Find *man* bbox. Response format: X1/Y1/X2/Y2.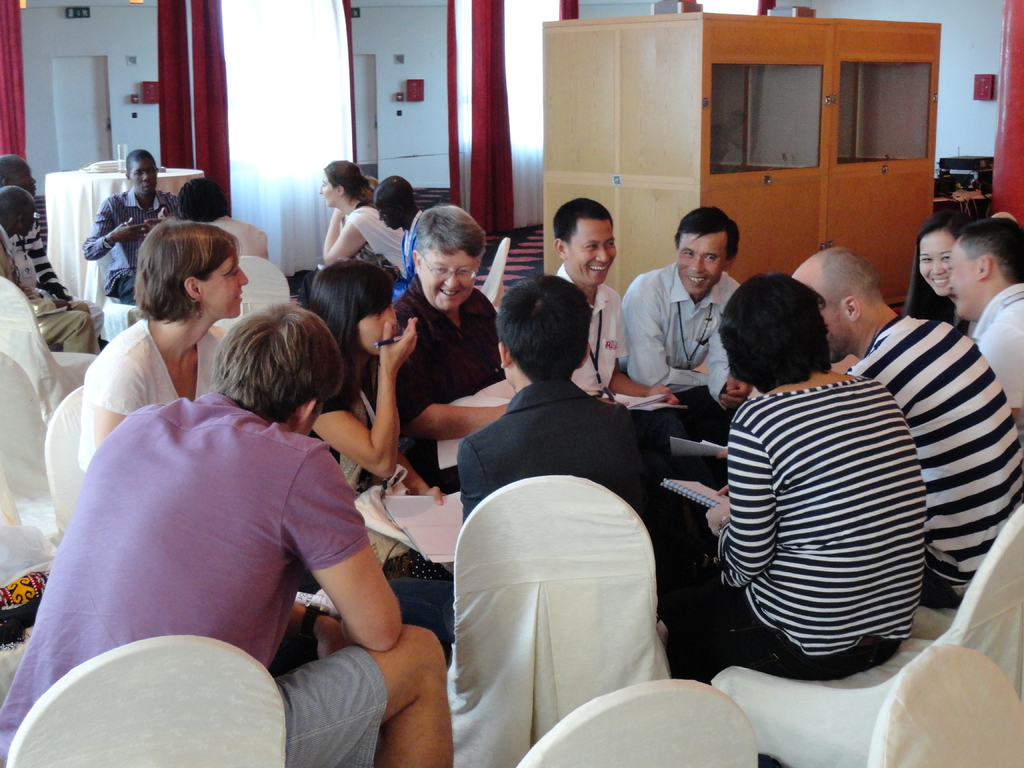
0/184/92/358.
